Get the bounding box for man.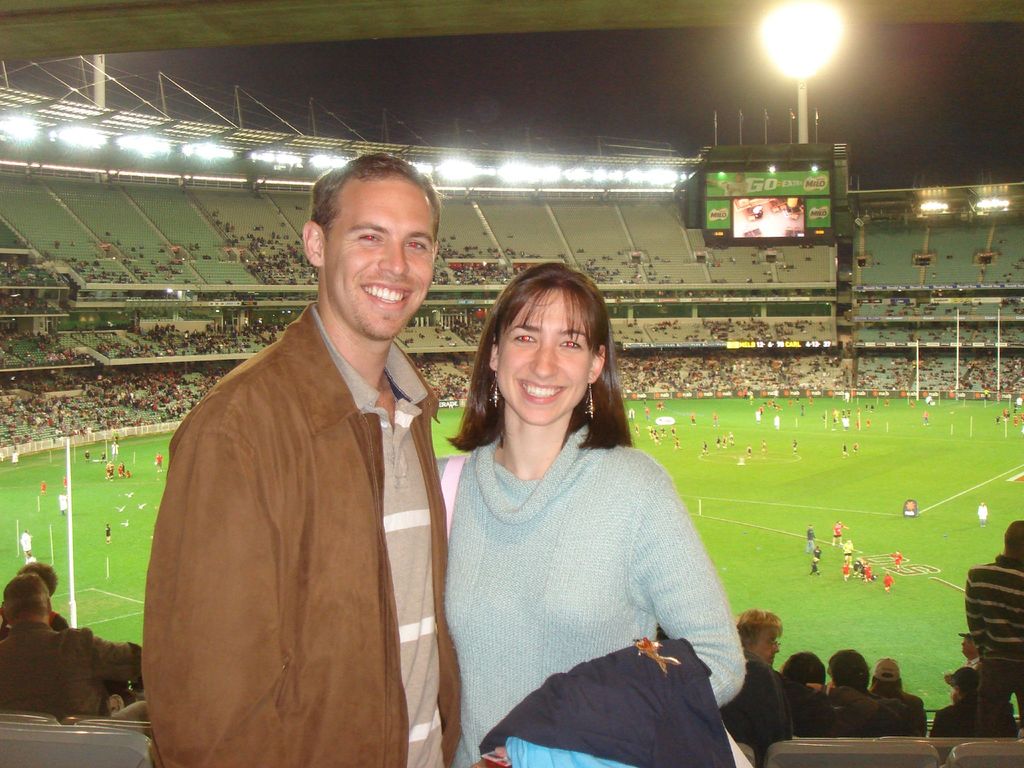
box(961, 634, 979, 664).
